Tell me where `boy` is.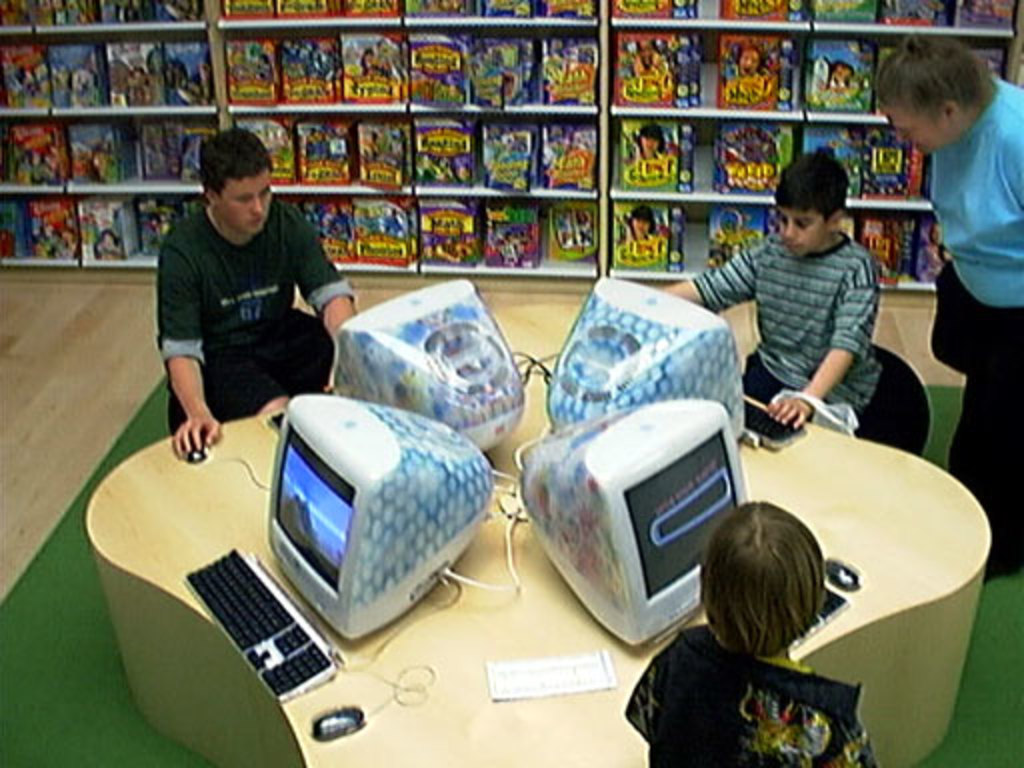
`boy` is at [716,150,920,454].
